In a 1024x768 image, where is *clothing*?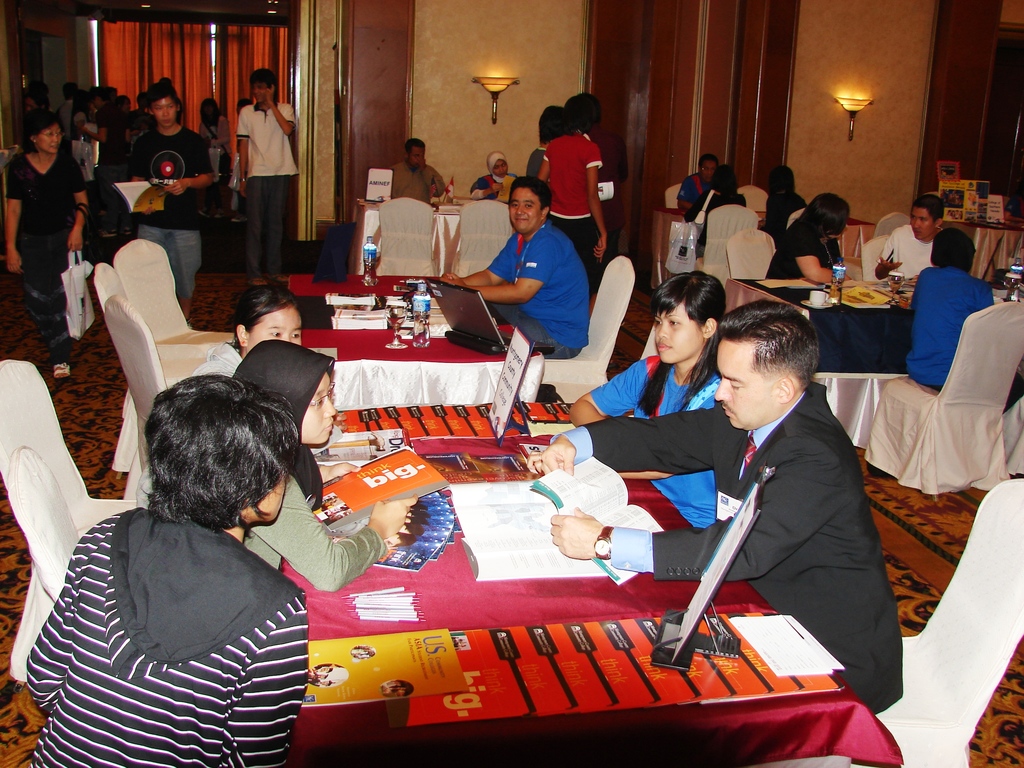
569/343/717/511.
